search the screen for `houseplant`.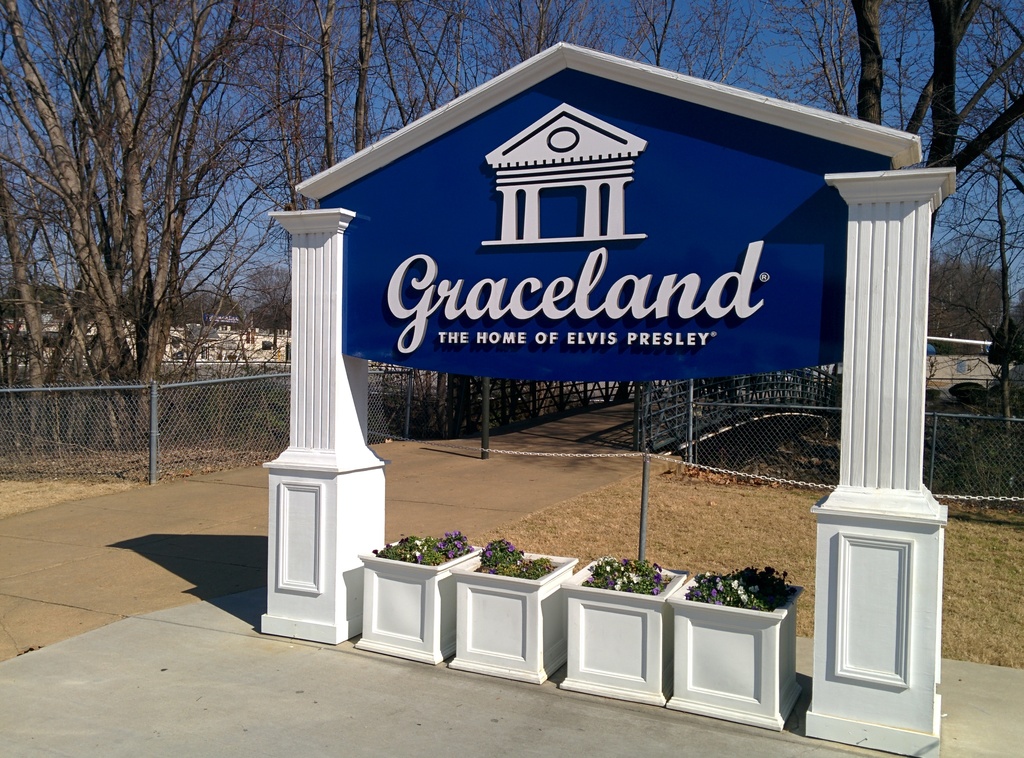
Found at <bbox>447, 536, 579, 684</bbox>.
